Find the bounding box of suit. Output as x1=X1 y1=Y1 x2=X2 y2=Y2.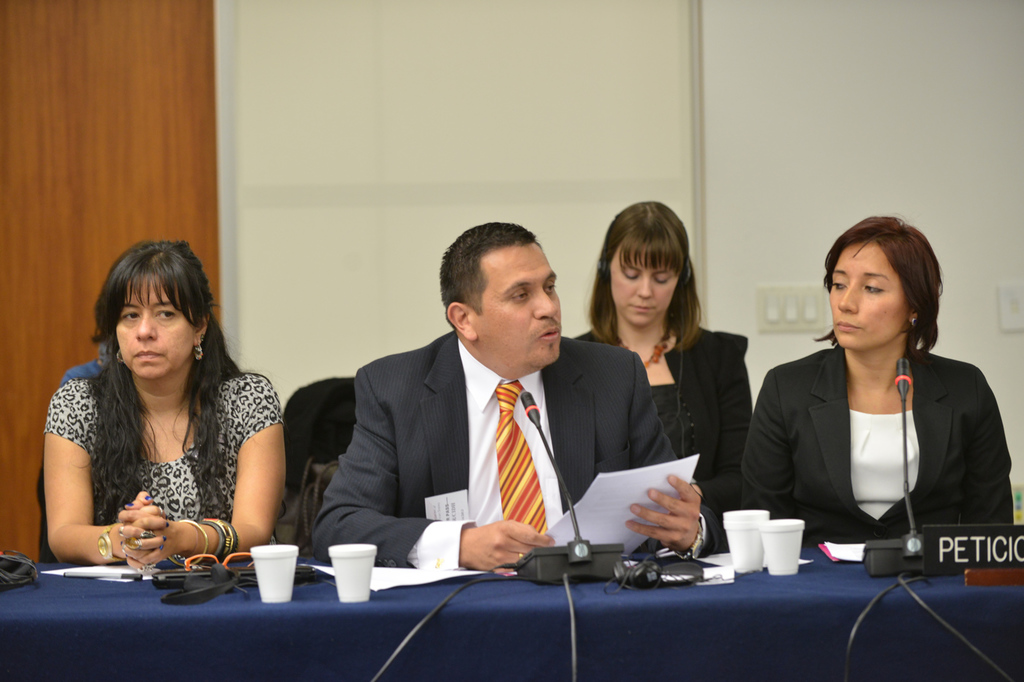
x1=748 y1=345 x2=1014 y2=544.
